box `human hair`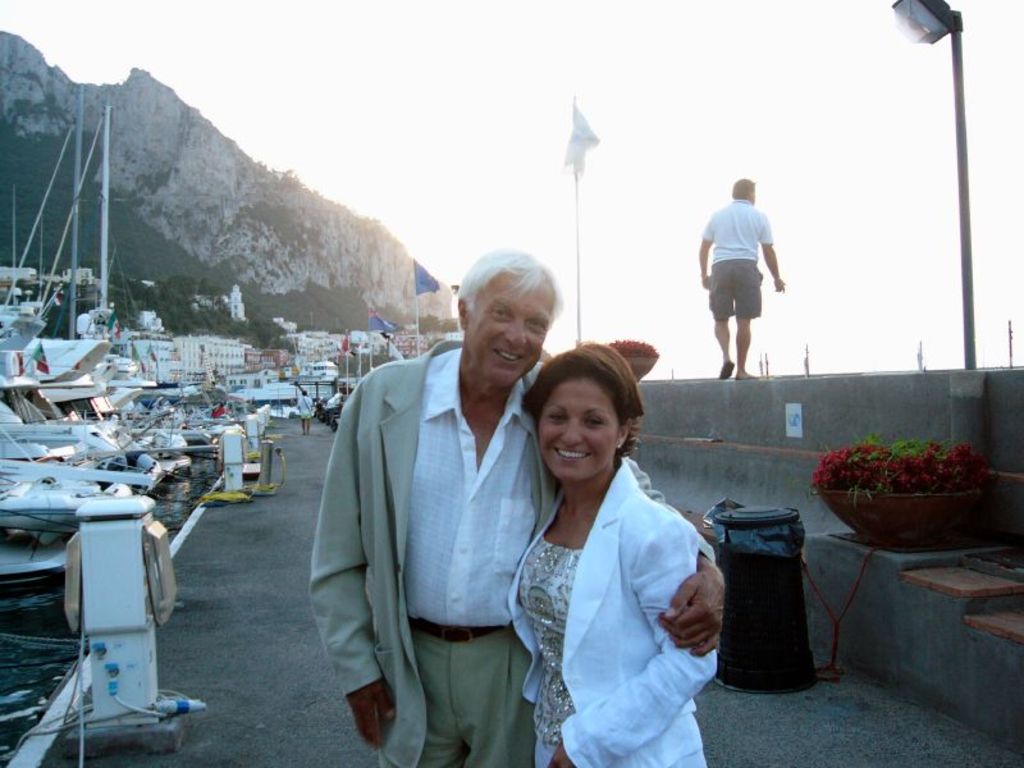
l=730, t=178, r=756, b=198
